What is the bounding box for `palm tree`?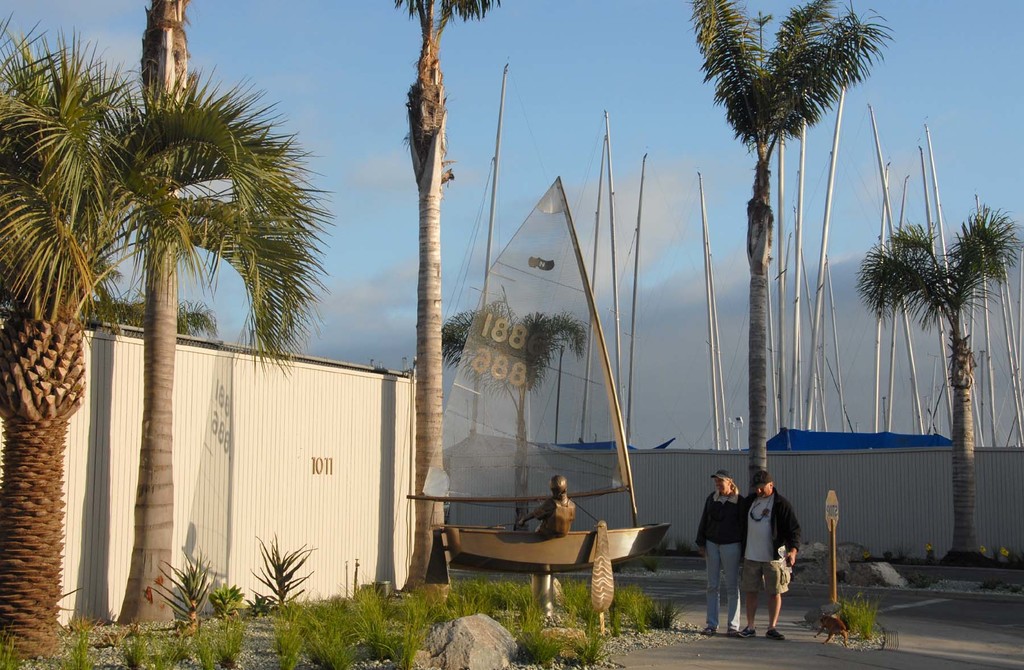
<region>392, 0, 507, 608</region>.
